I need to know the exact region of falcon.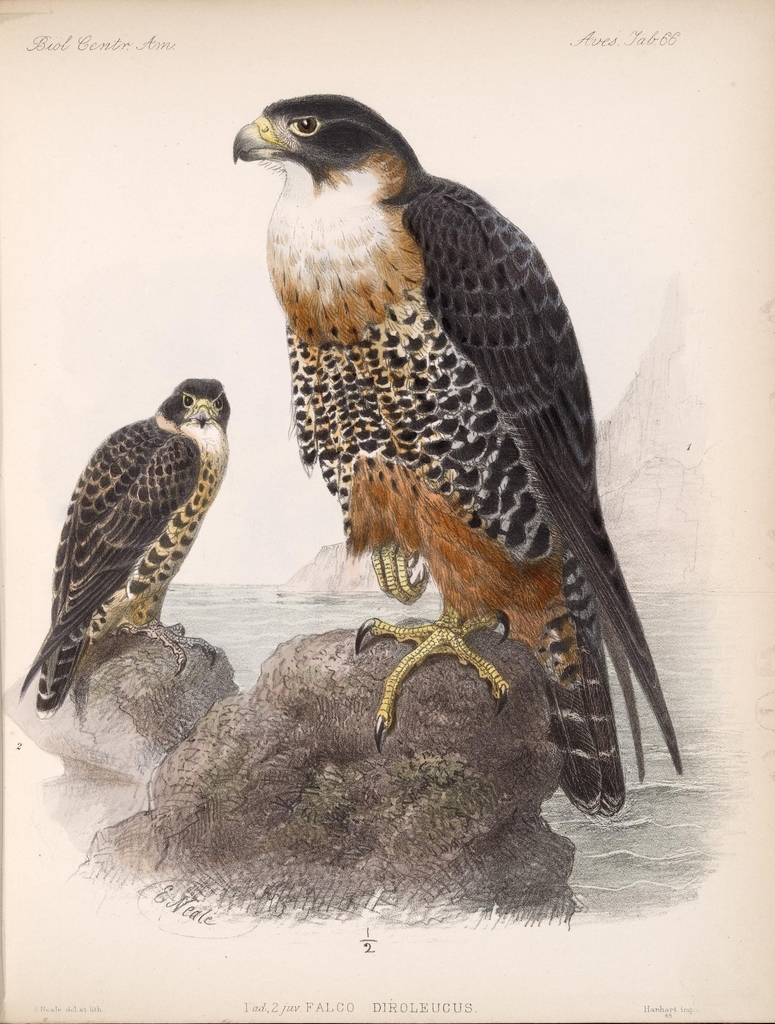
Region: {"left": 232, "top": 86, "right": 683, "bottom": 819}.
